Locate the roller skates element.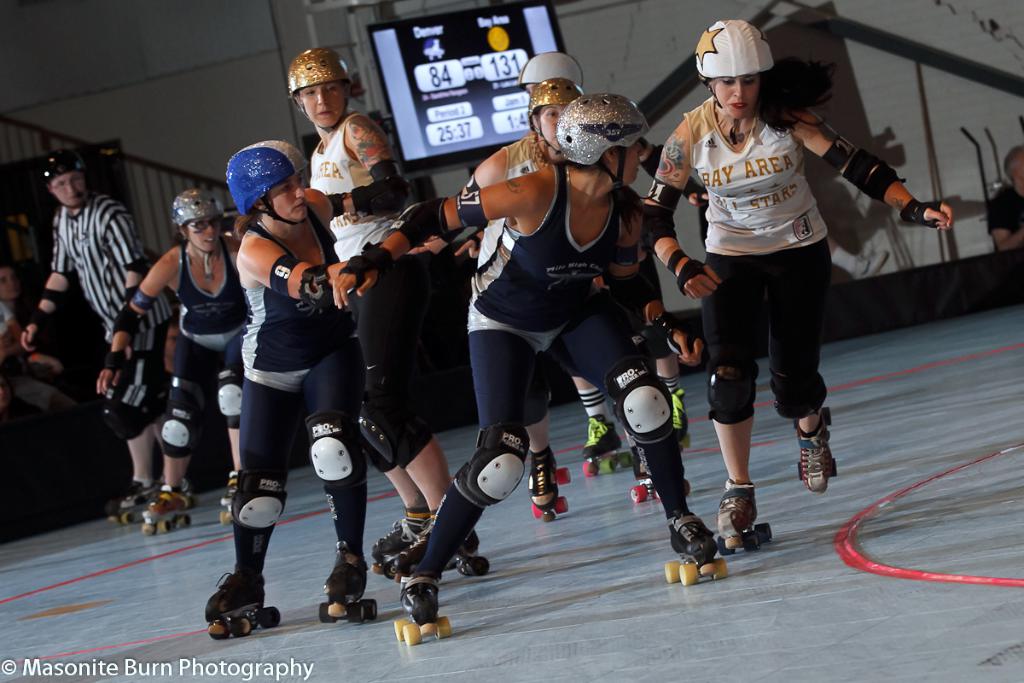
Element bbox: 391, 509, 492, 573.
